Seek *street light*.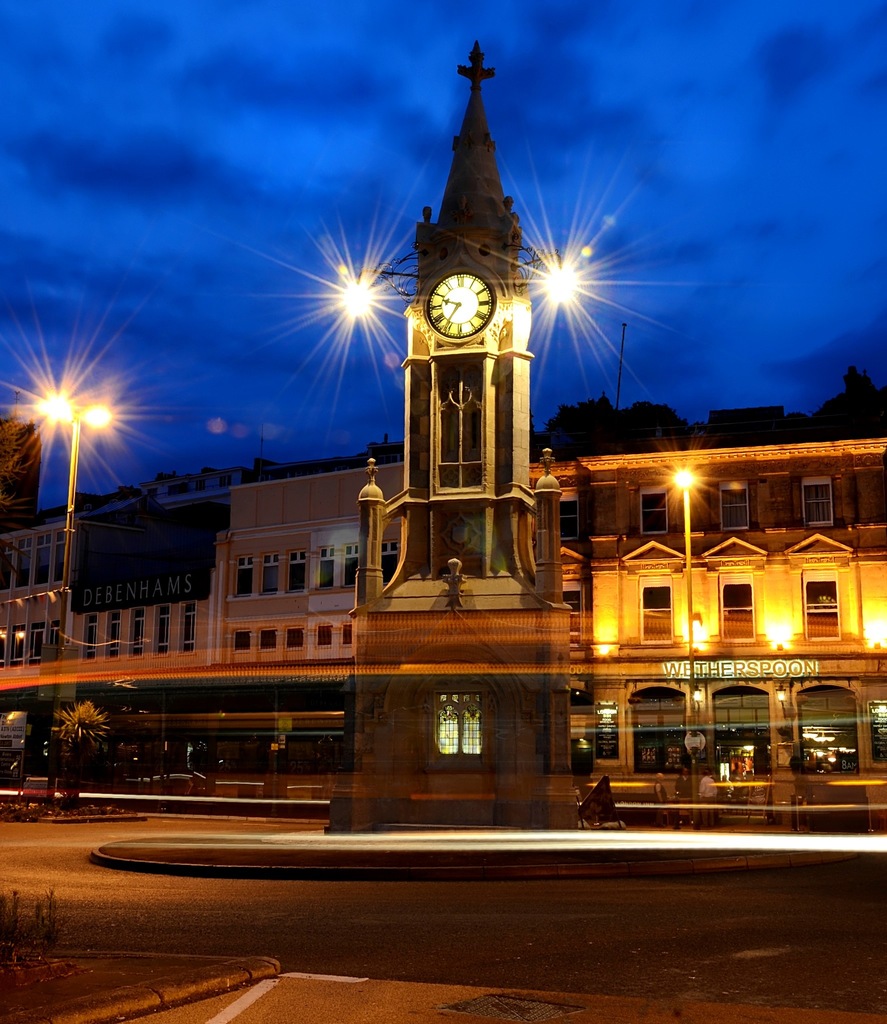
region(669, 462, 705, 719).
